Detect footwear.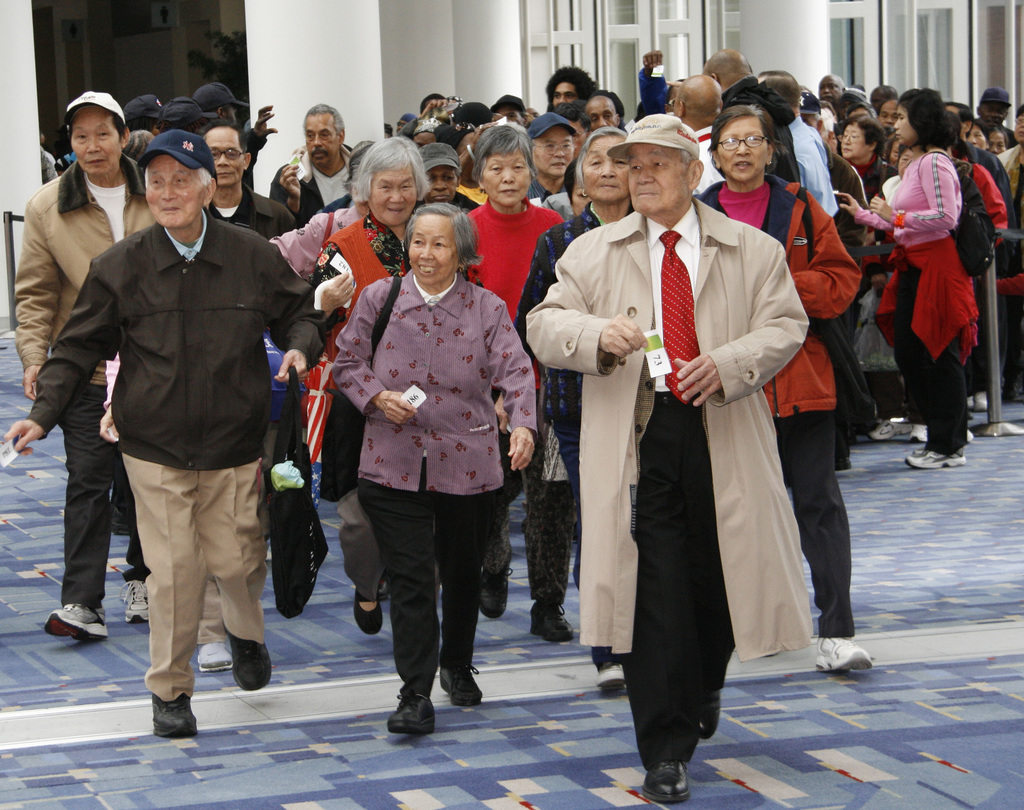
Detected at [476, 563, 517, 622].
